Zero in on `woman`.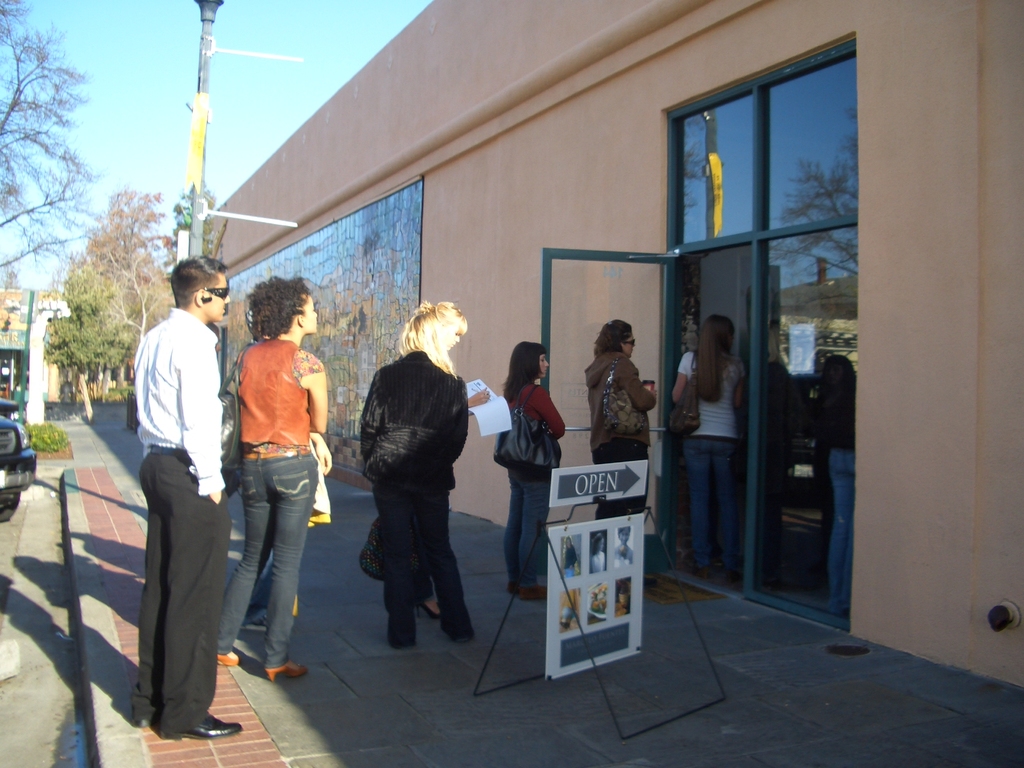
Zeroed in: <box>498,333,566,596</box>.
